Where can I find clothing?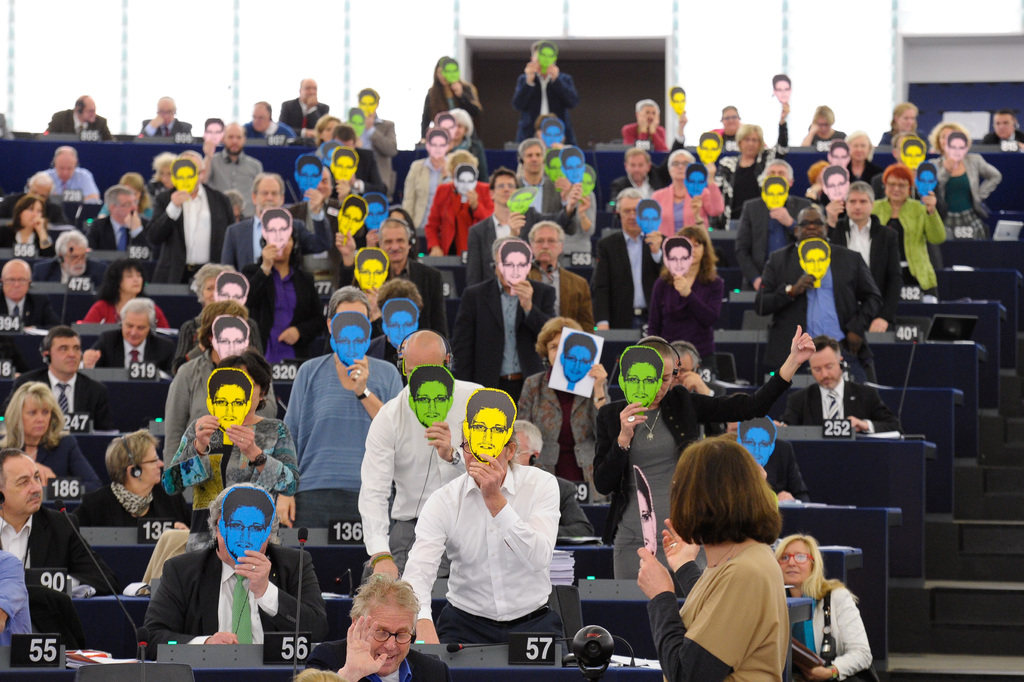
You can find it at crop(789, 580, 883, 681).
